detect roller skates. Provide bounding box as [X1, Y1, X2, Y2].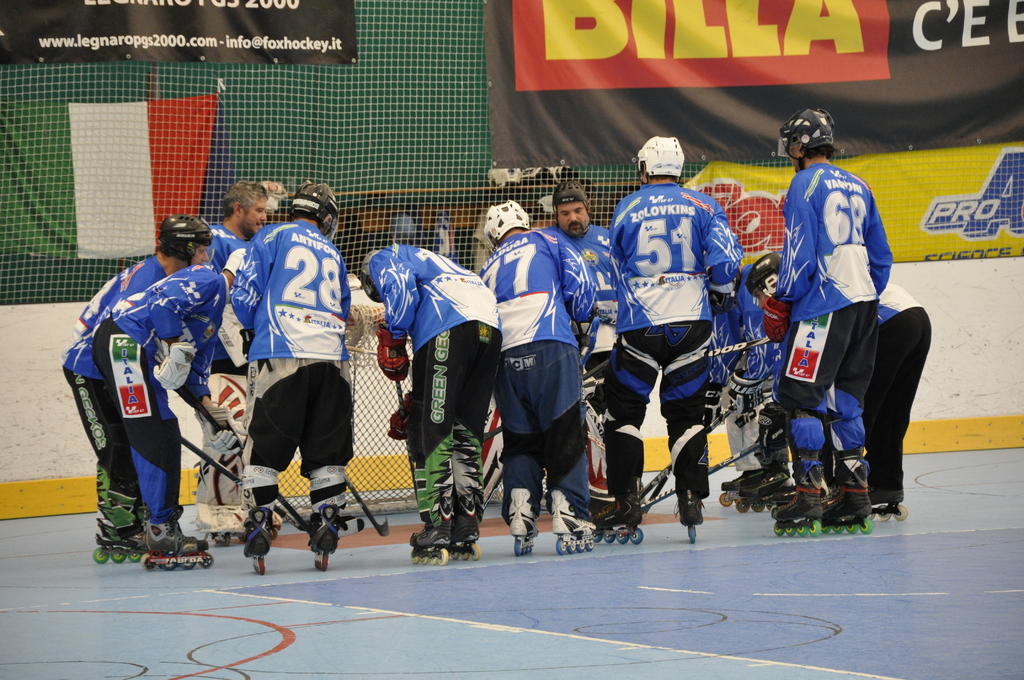
[593, 488, 639, 547].
